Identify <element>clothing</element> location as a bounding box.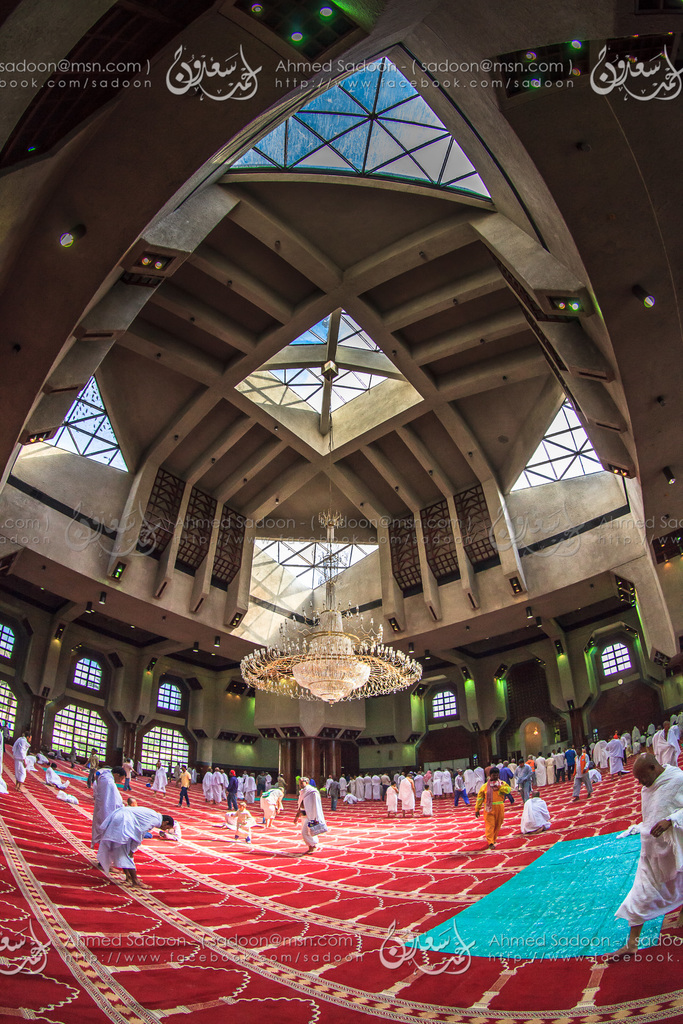
x1=570 y1=755 x2=588 y2=792.
